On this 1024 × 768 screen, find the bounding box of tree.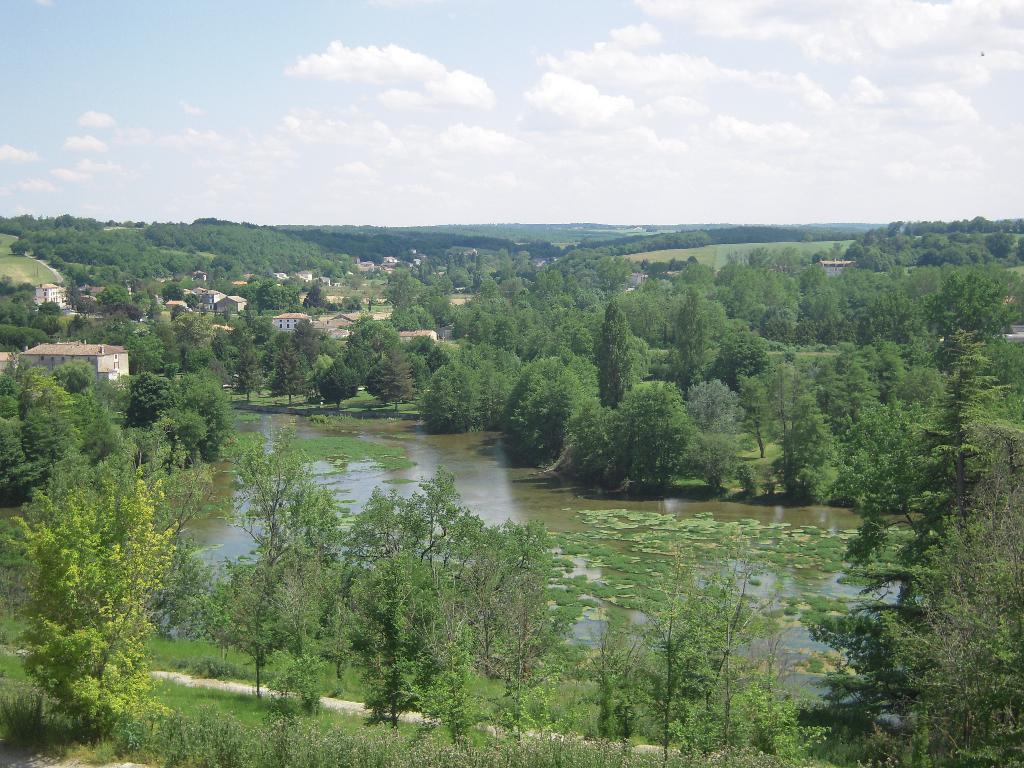
Bounding box: BBox(0, 434, 219, 668).
